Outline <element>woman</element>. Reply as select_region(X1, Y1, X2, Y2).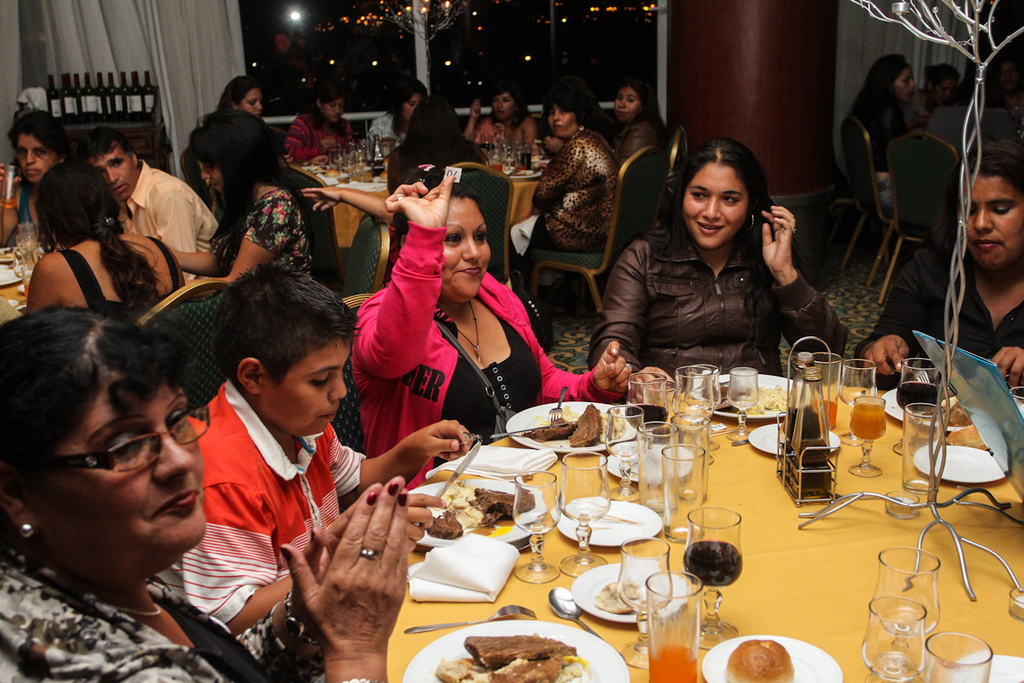
select_region(147, 107, 316, 324).
